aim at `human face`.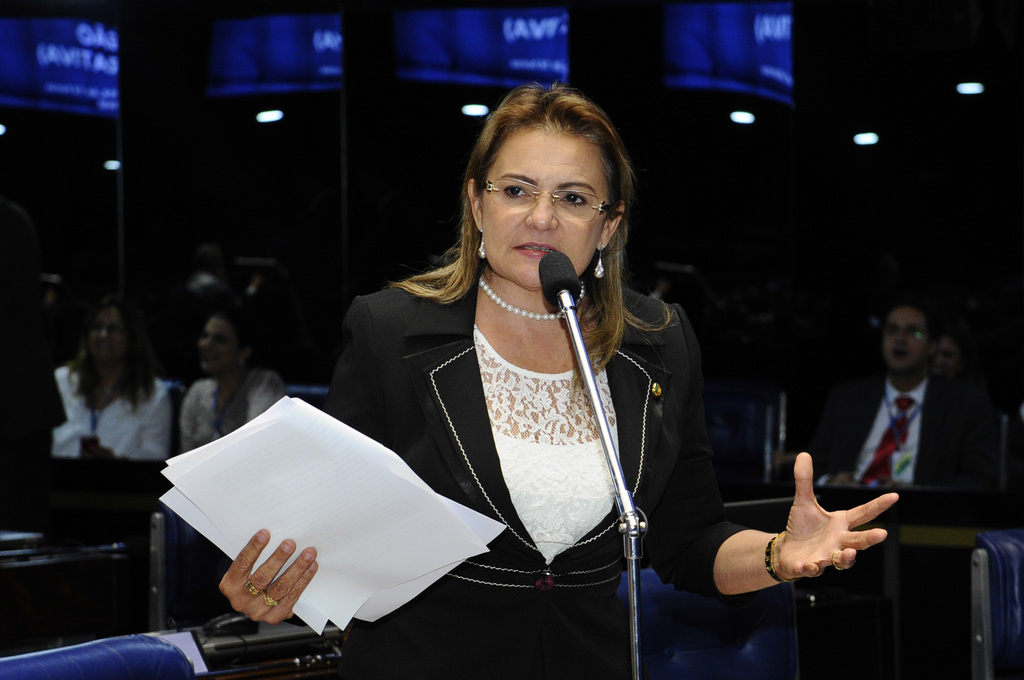
Aimed at {"left": 935, "top": 339, "right": 959, "bottom": 373}.
